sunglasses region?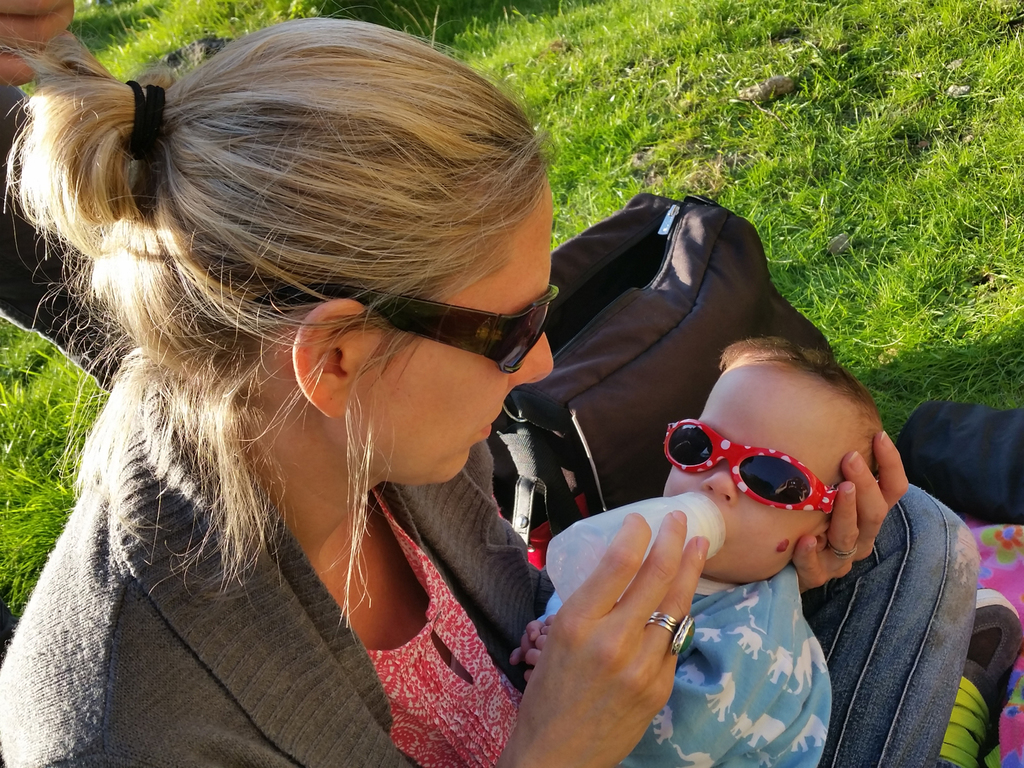
<region>252, 286, 556, 373</region>
